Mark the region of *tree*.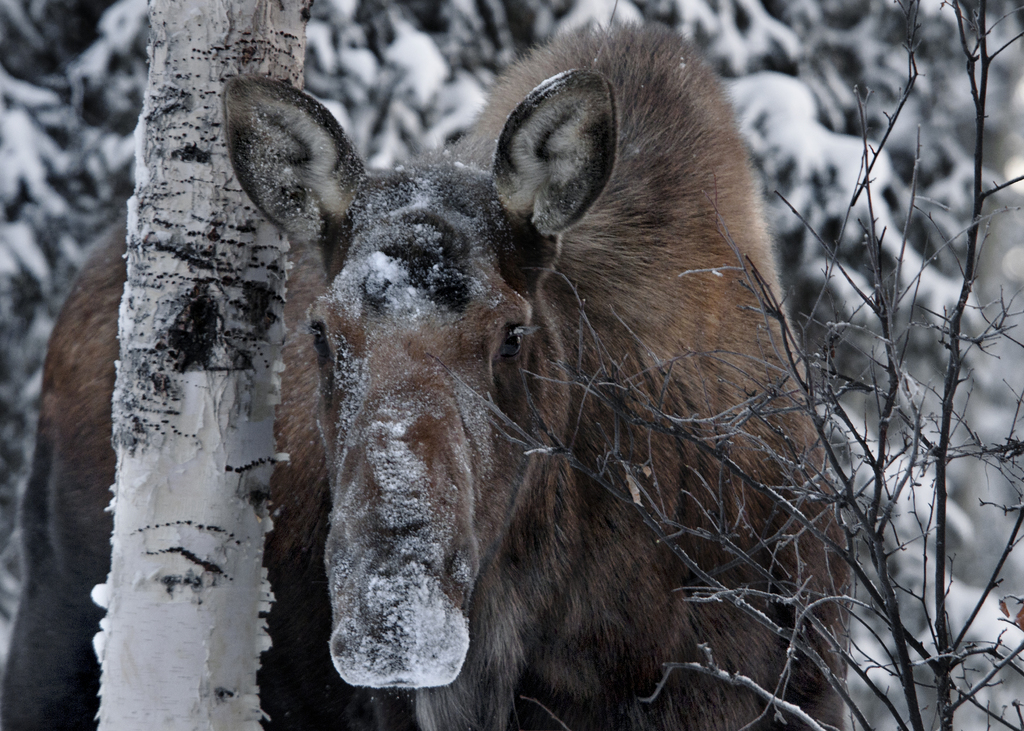
Region: 90:0:304:730.
